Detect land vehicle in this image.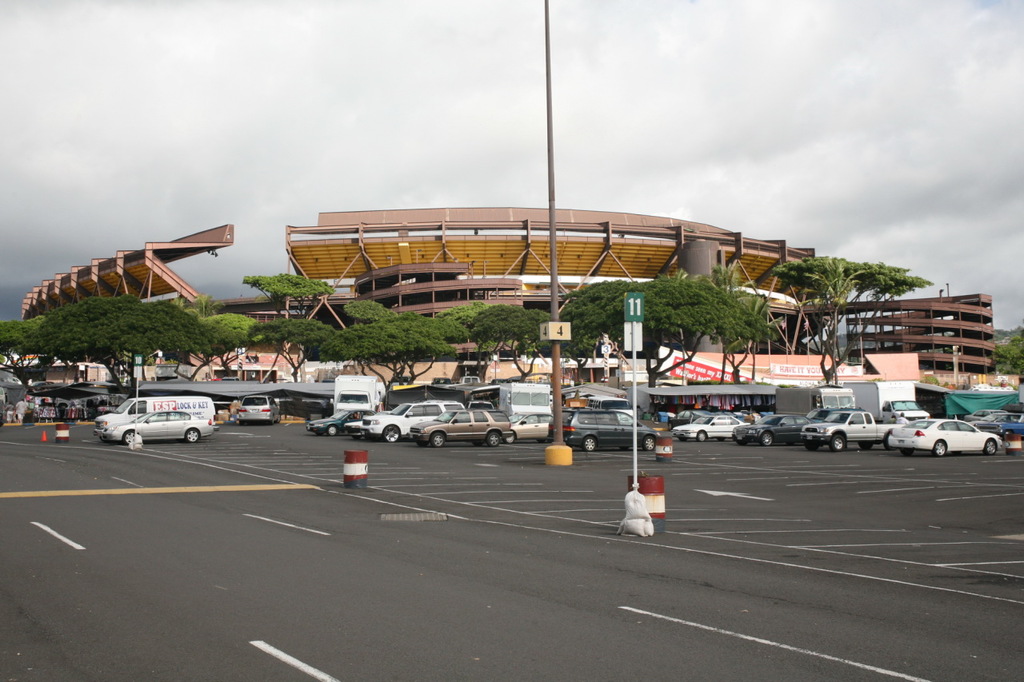
Detection: BBox(772, 382, 857, 417).
